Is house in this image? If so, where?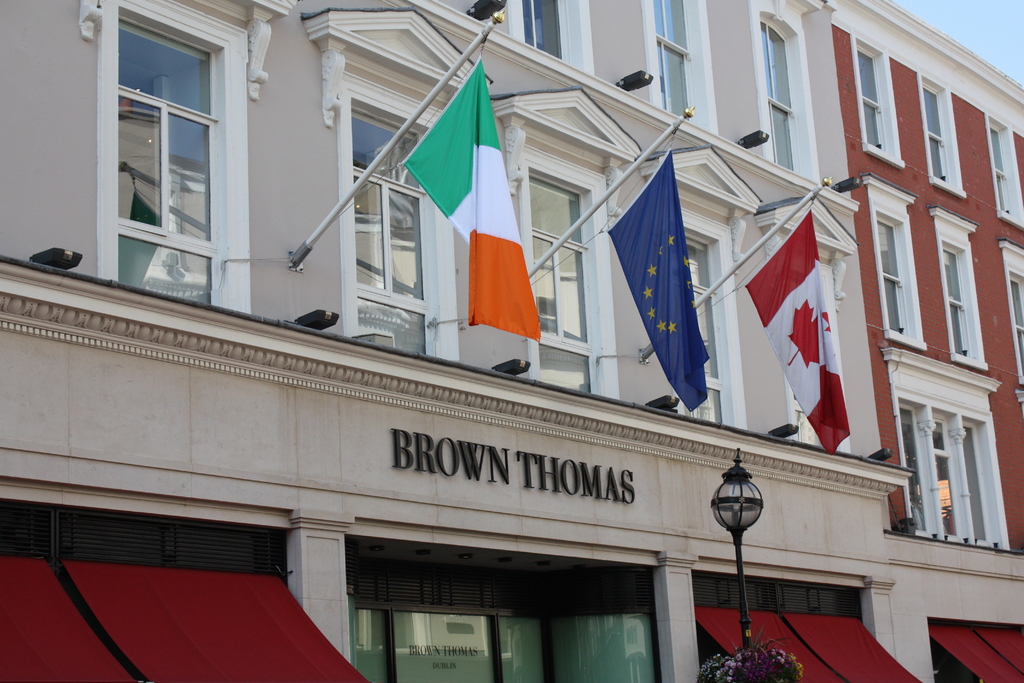
Yes, at 815 0 1023 682.
